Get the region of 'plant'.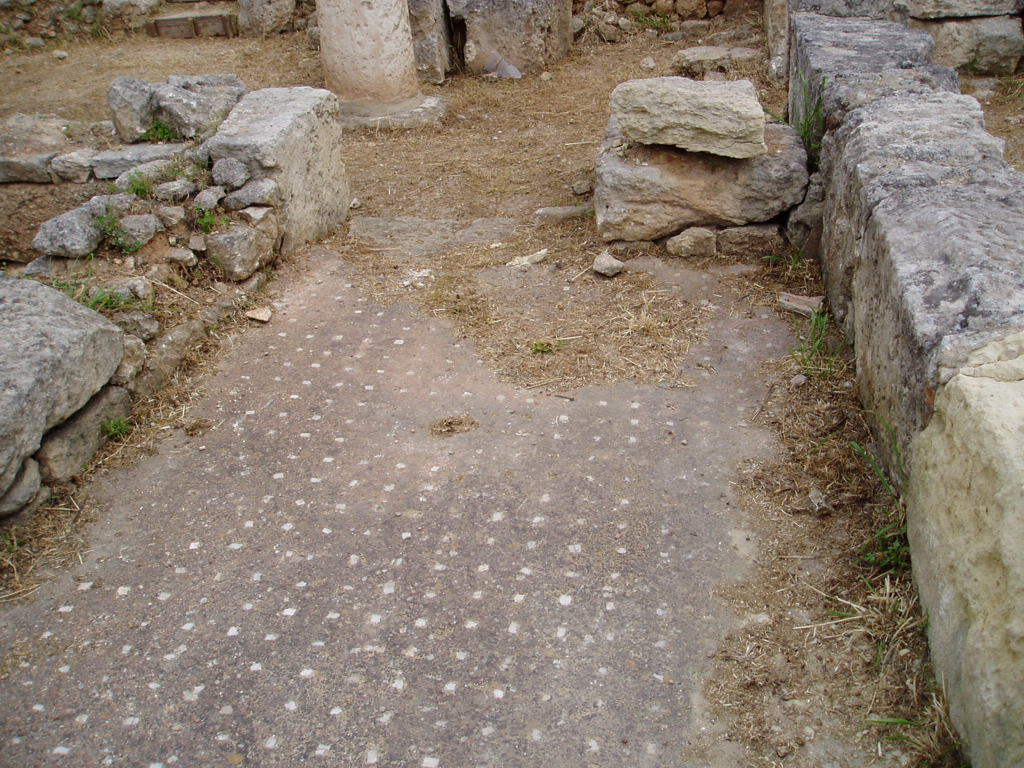
BBox(127, 170, 156, 204).
